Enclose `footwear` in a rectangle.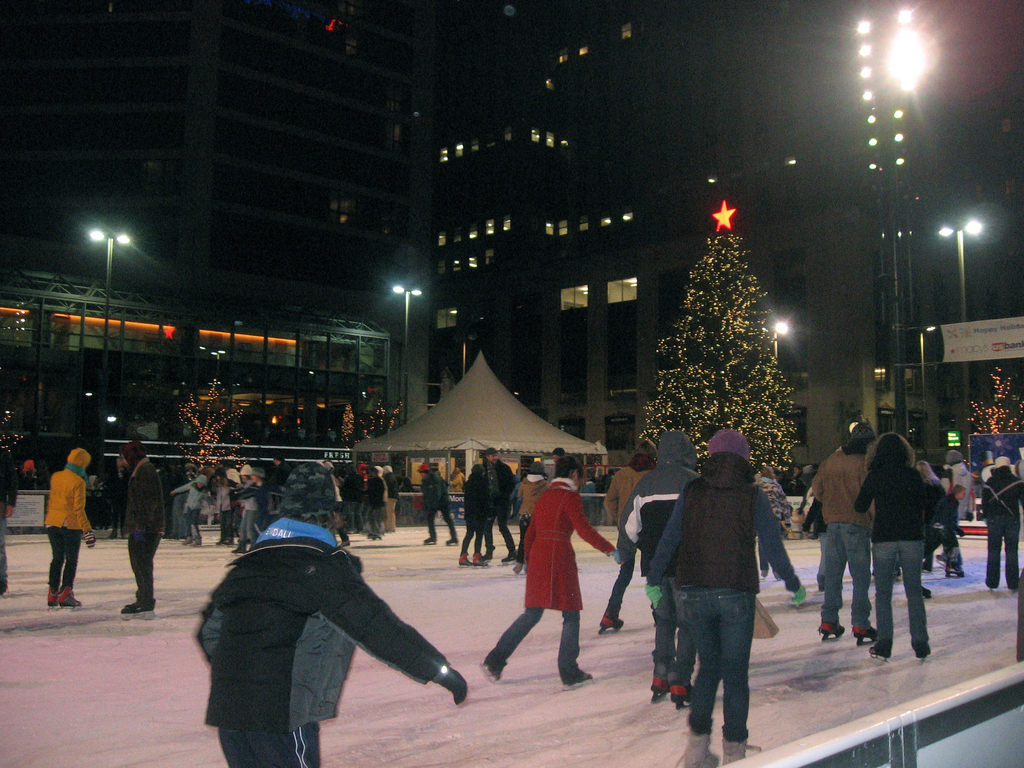
bbox(447, 534, 459, 545).
